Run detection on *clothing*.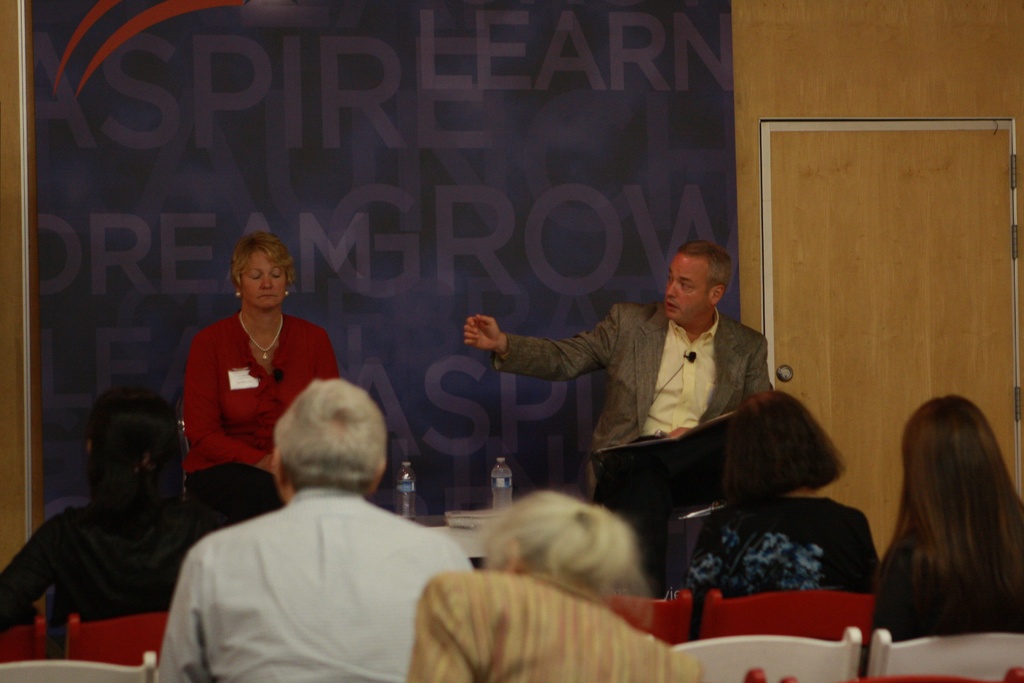
Result: 182/308/340/541.
